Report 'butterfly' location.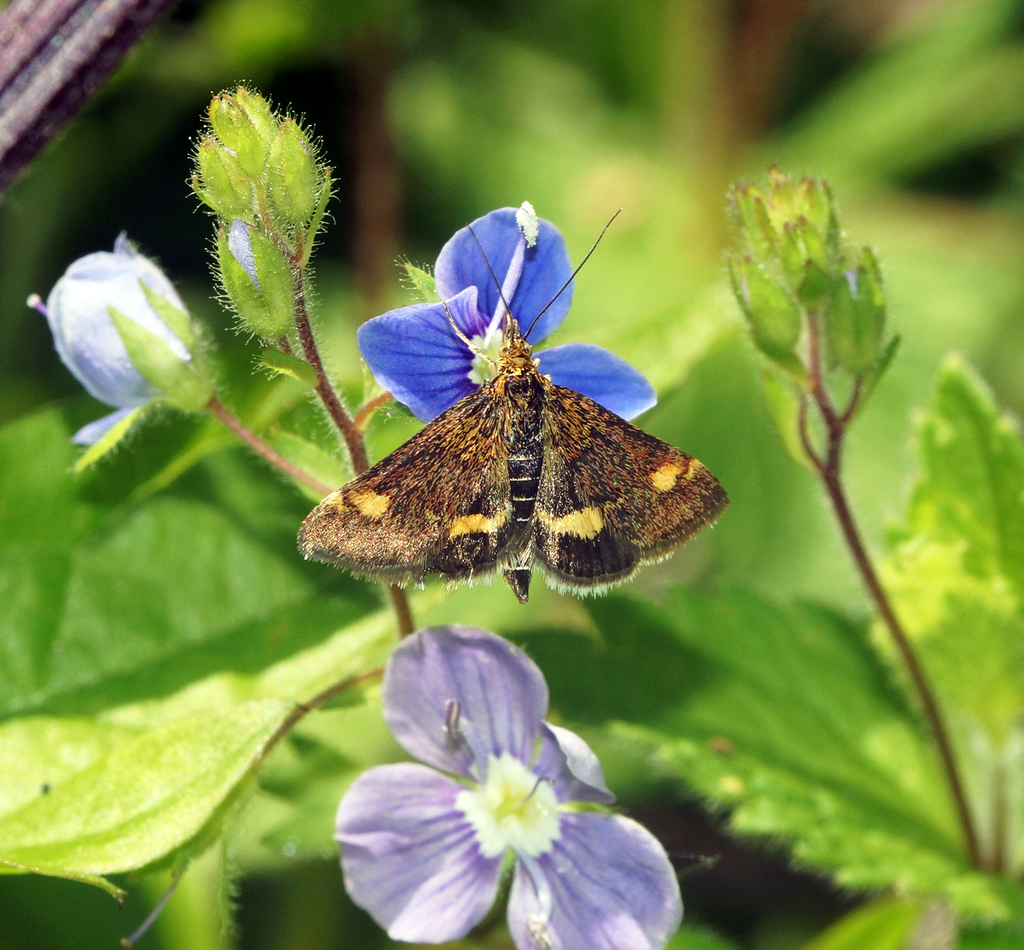
Report: crop(292, 204, 728, 619).
